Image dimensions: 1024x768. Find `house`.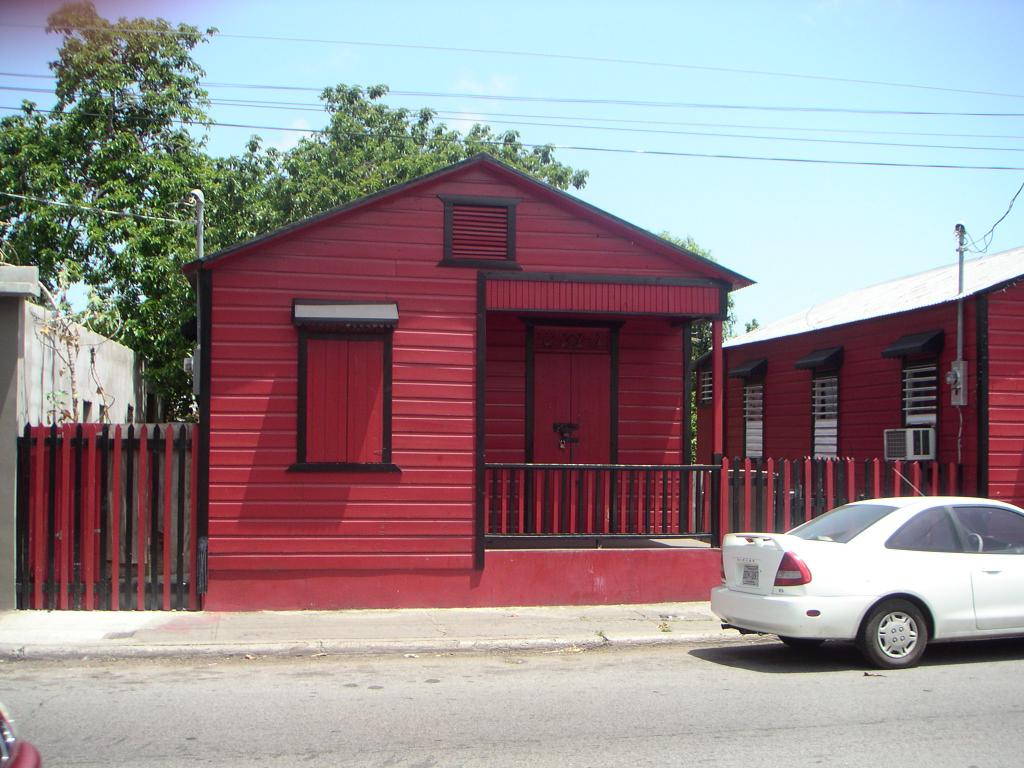
BBox(691, 221, 1023, 512).
